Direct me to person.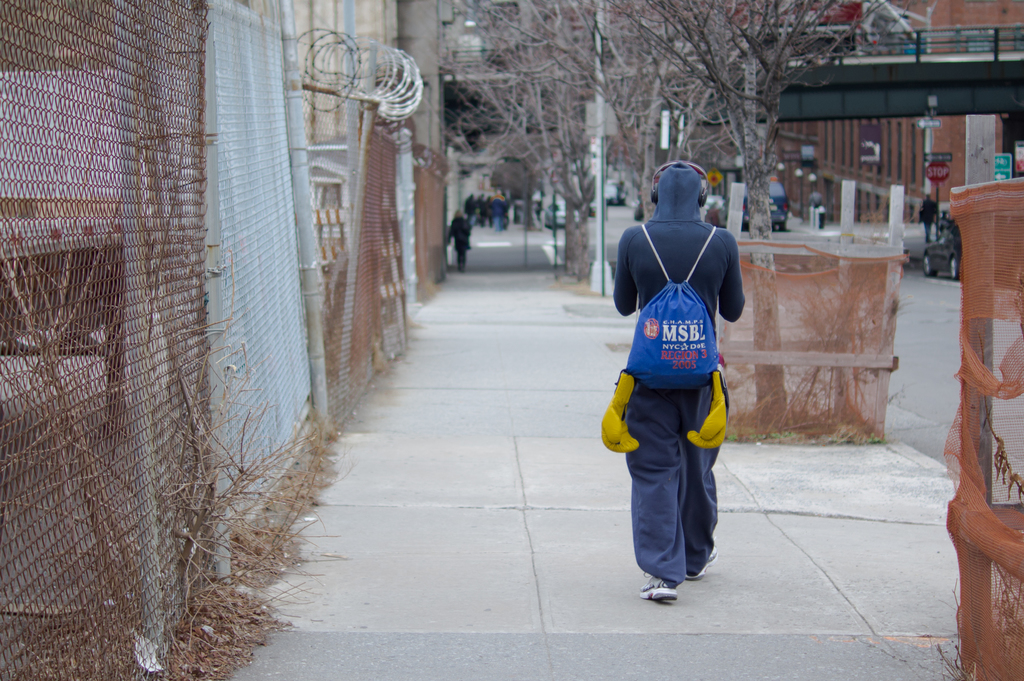
Direction: (449, 209, 467, 270).
